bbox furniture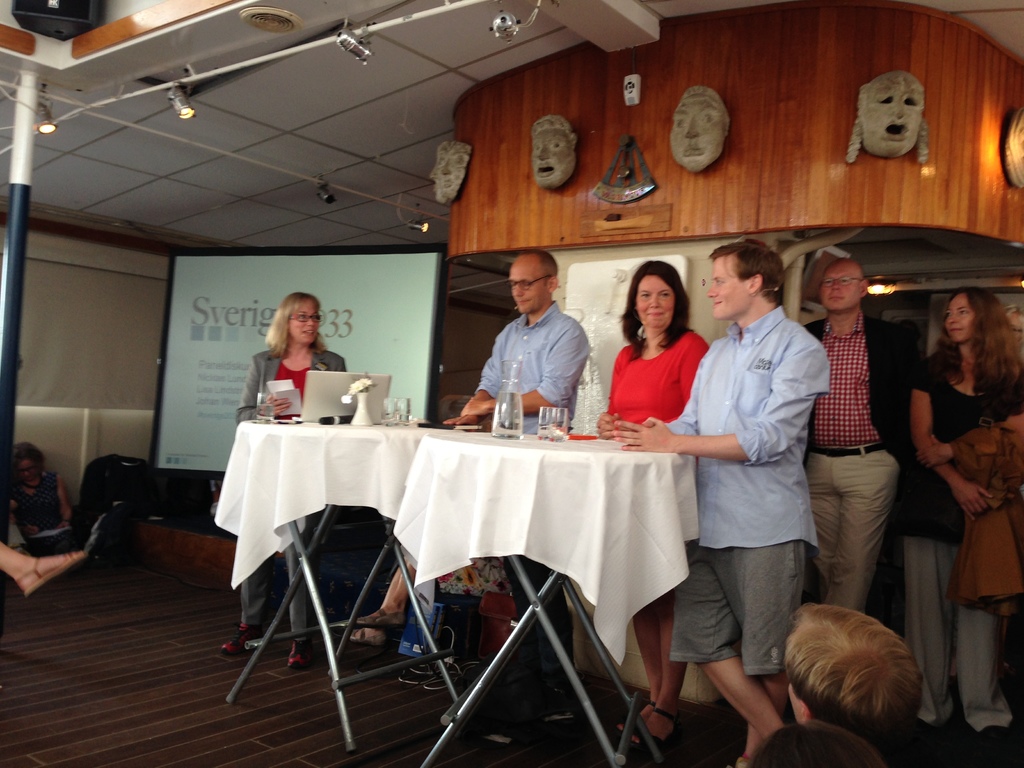
<bbox>394, 429, 700, 767</bbox>
